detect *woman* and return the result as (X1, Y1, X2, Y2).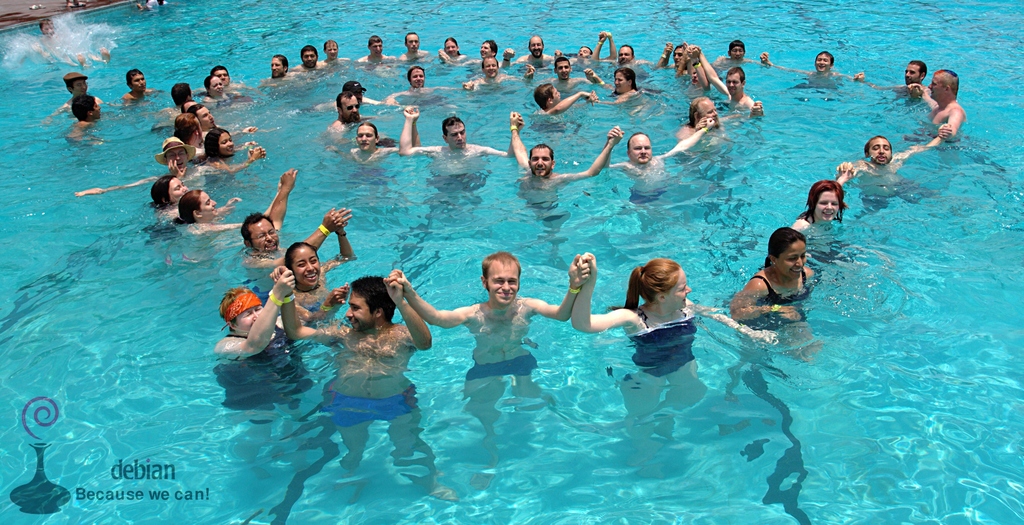
(432, 38, 470, 64).
